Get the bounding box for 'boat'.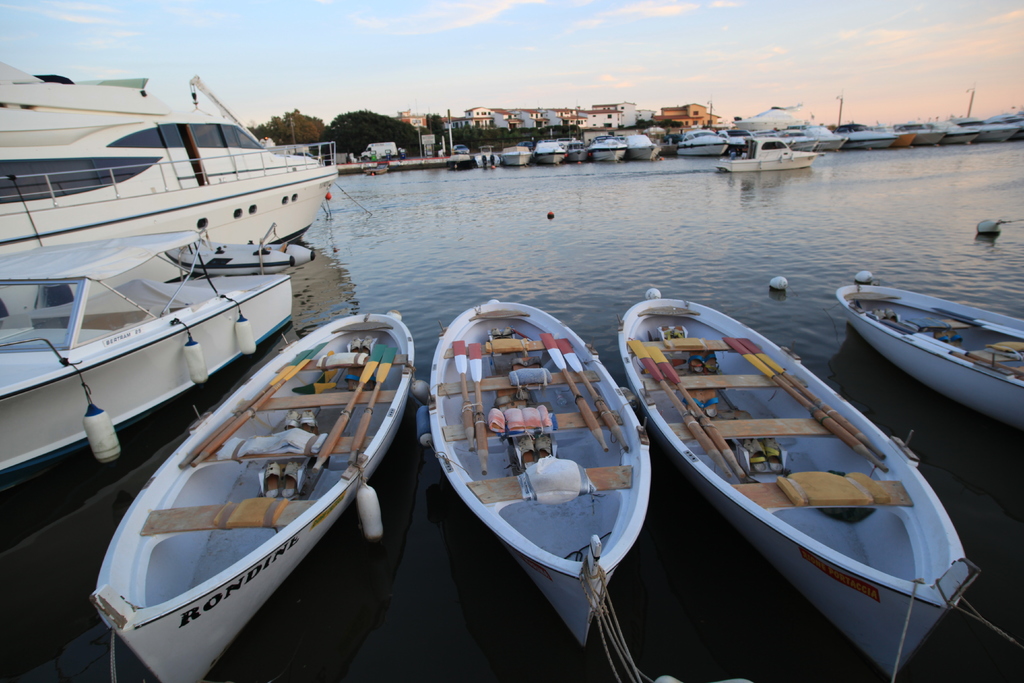
591 136 626 162.
